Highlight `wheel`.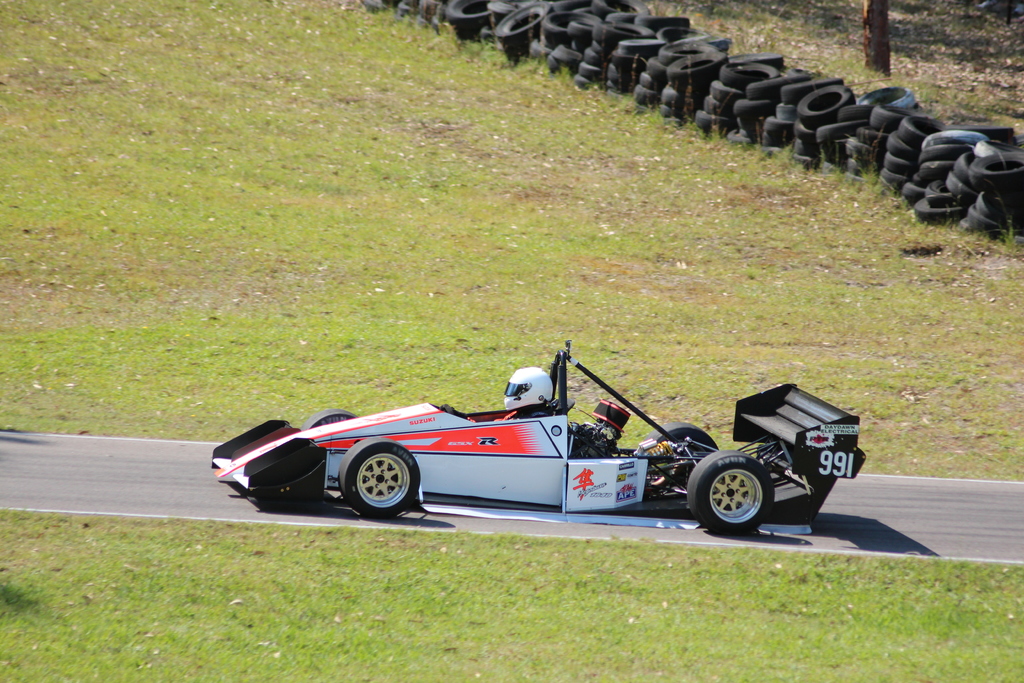
Highlighted region: [913,197,954,234].
